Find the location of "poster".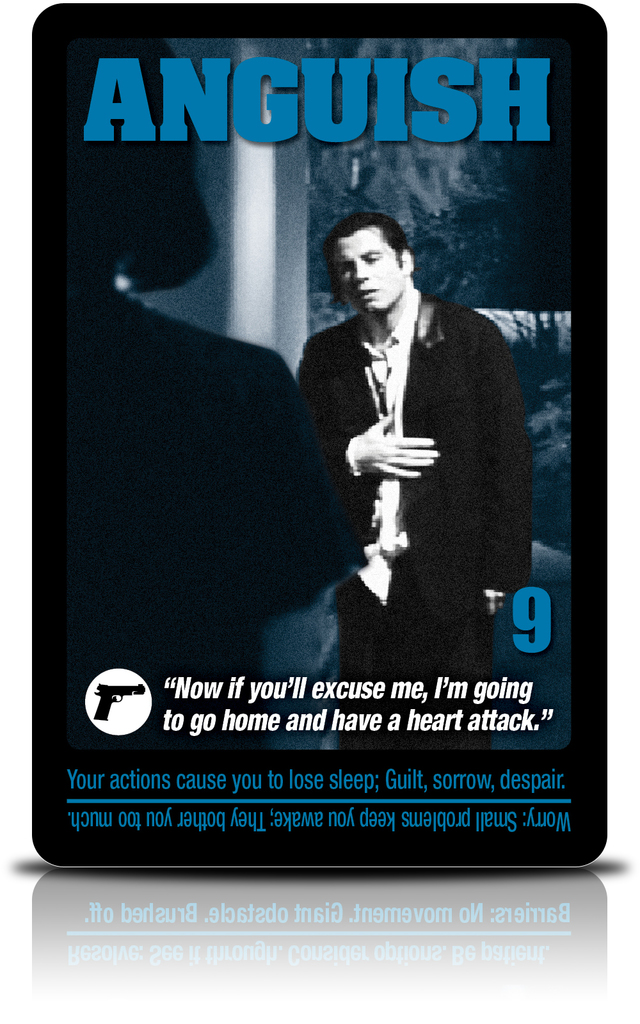
Location: [31,0,608,870].
